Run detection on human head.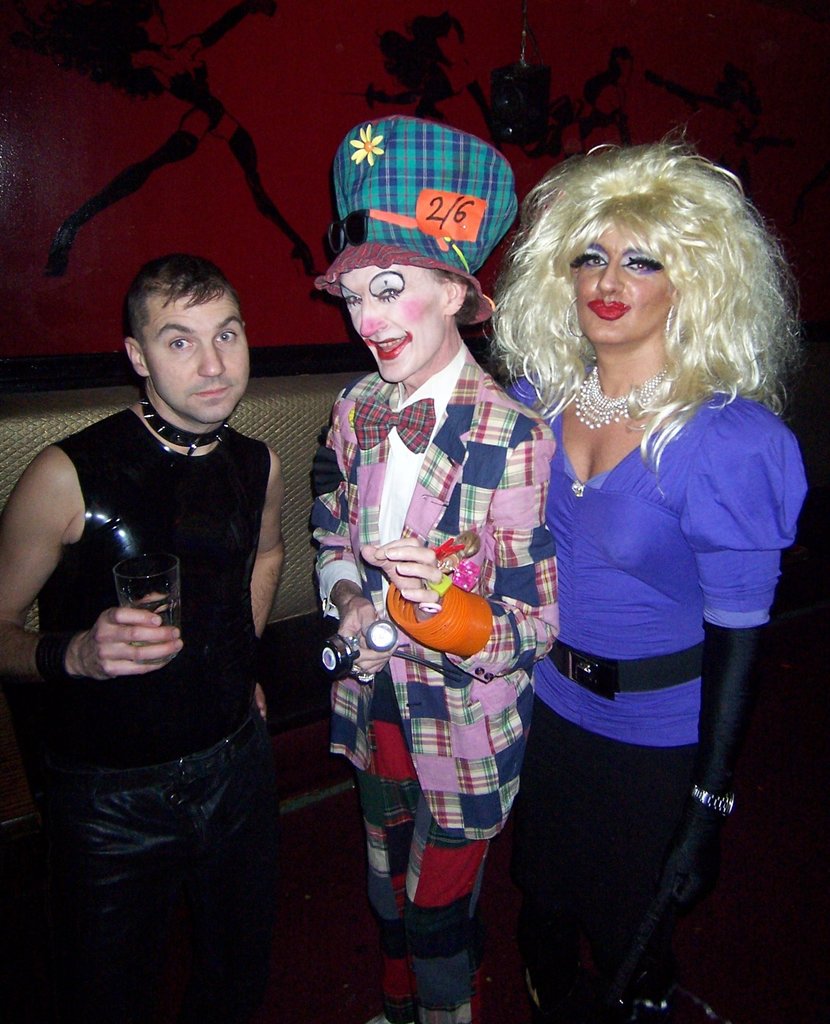
Result: (left=570, top=214, right=678, bottom=350).
